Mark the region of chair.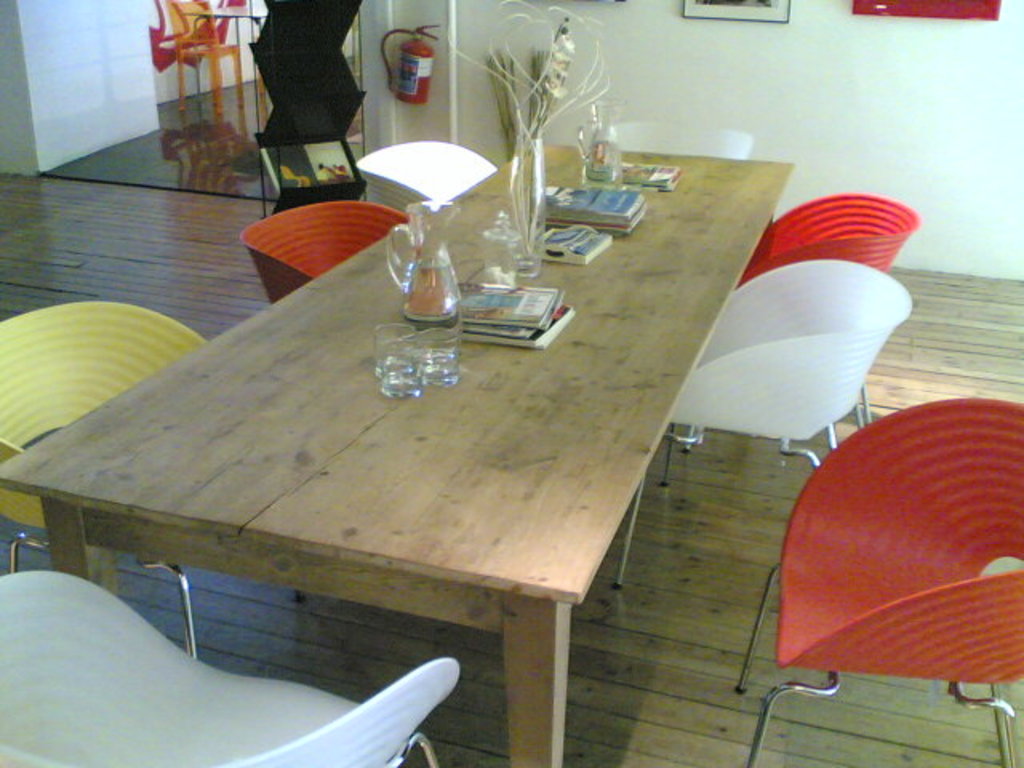
Region: rect(603, 120, 754, 160).
